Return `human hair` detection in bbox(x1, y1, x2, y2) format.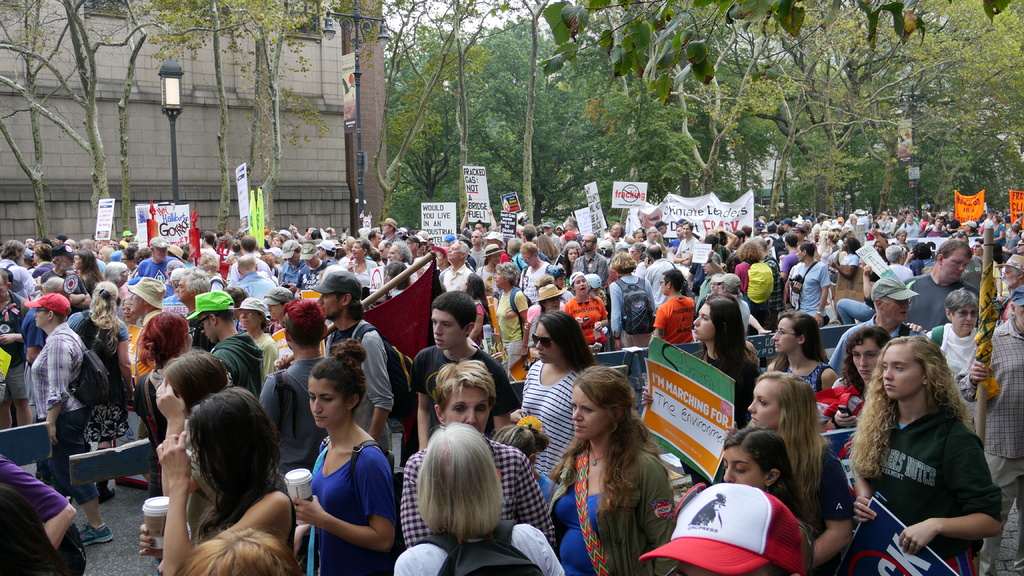
bbox(281, 300, 323, 349).
